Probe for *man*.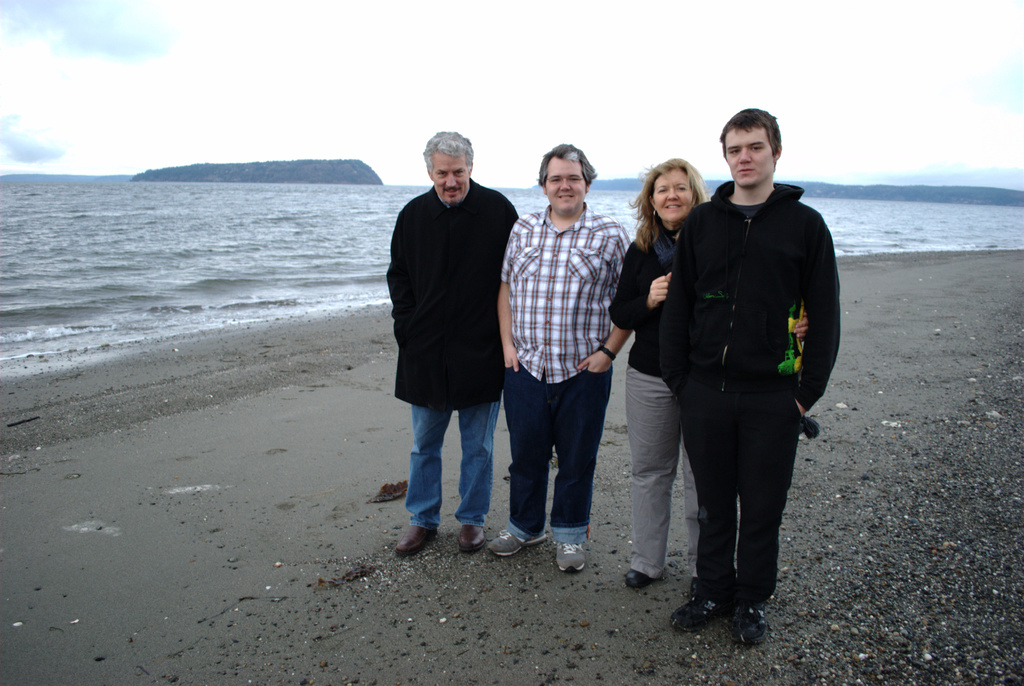
Probe result: [left=484, top=145, right=635, bottom=573].
